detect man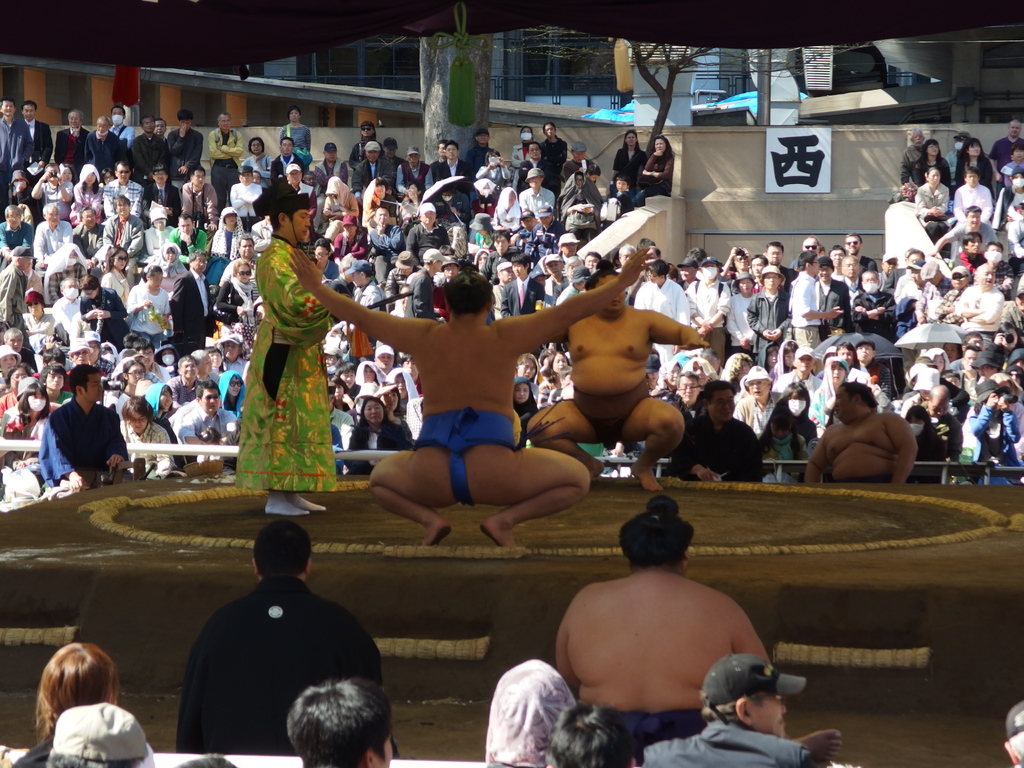
x1=116 y1=396 x2=179 y2=487
